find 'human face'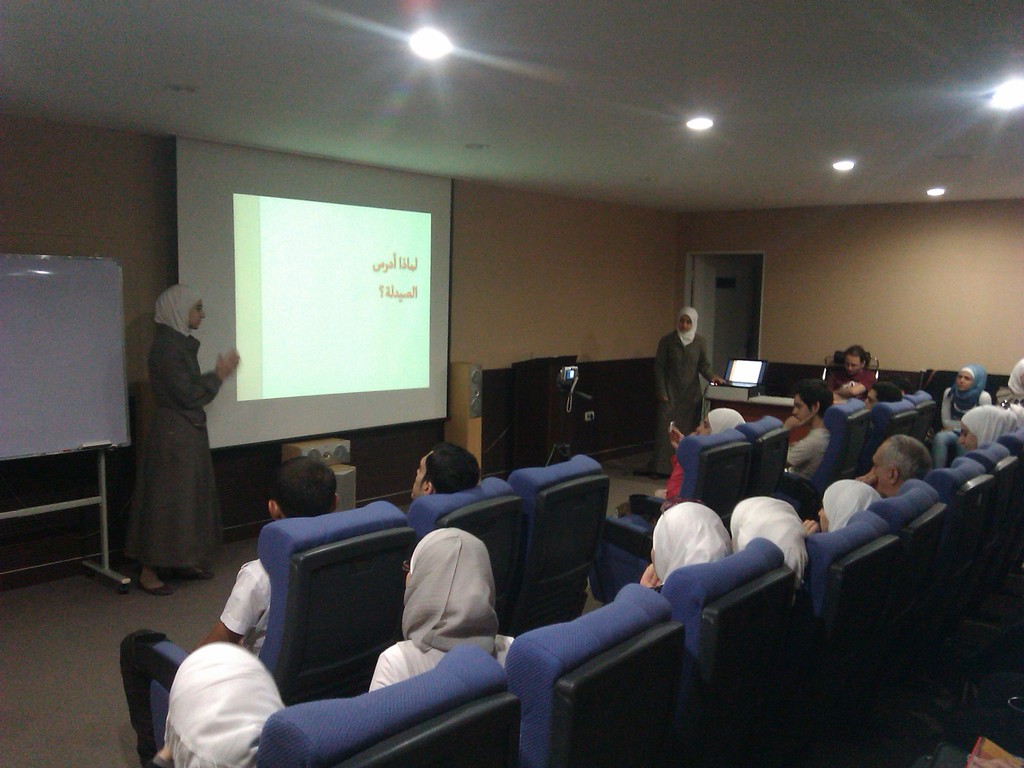
{"left": 675, "top": 312, "right": 694, "bottom": 336}
